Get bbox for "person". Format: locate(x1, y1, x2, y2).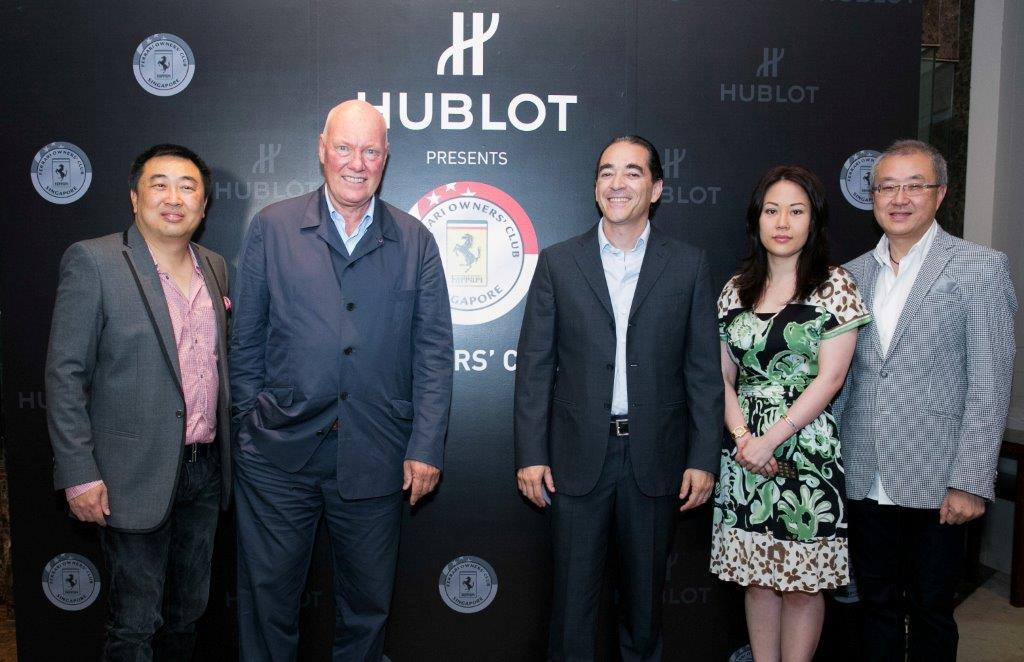
locate(713, 163, 868, 661).
